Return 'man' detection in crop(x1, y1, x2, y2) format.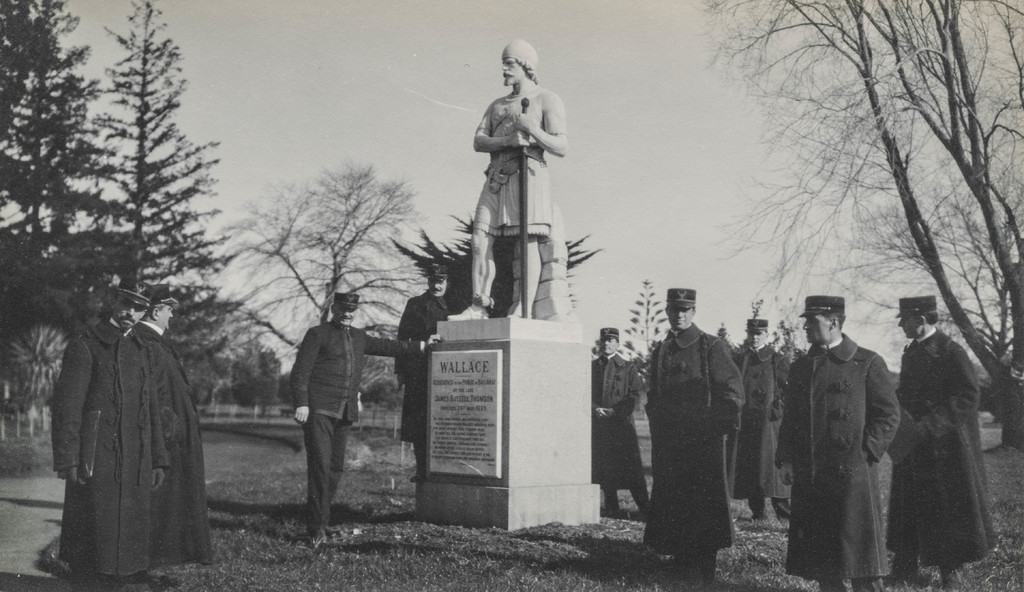
crop(723, 314, 792, 529).
